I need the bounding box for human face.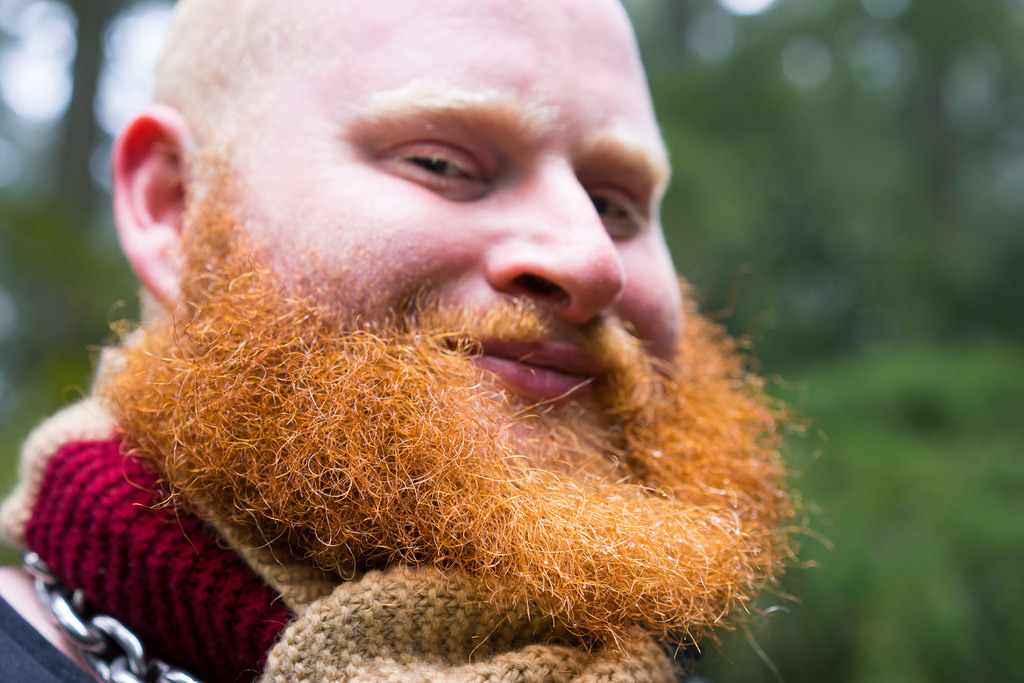
Here it is: detection(205, 0, 684, 458).
